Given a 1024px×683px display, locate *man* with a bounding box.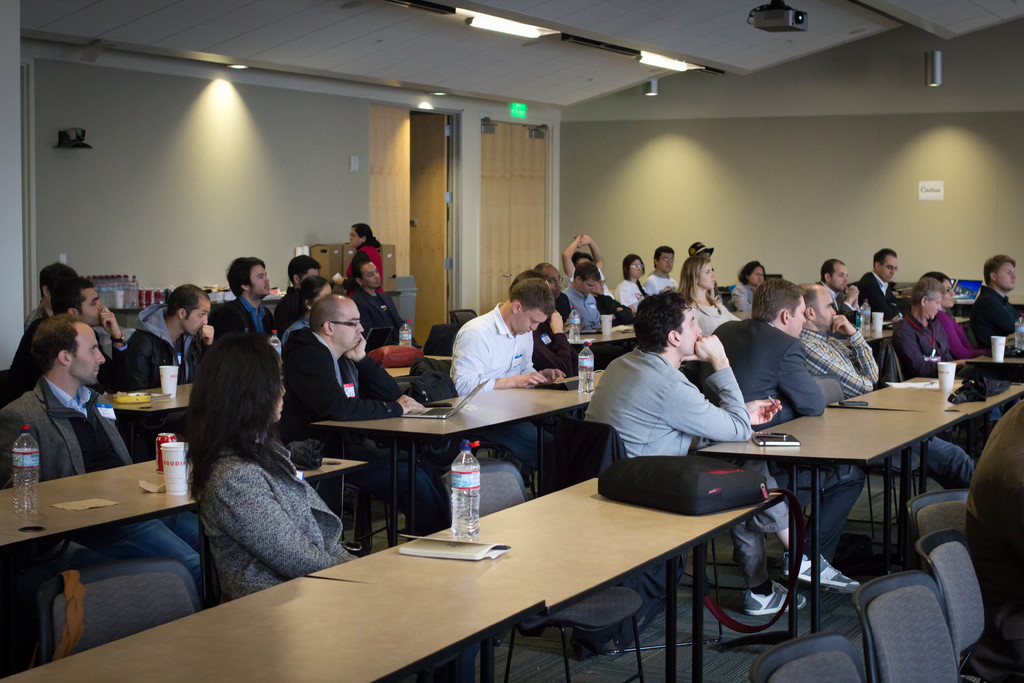
Located: x1=643, y1=245, x2=677, y2=293.
